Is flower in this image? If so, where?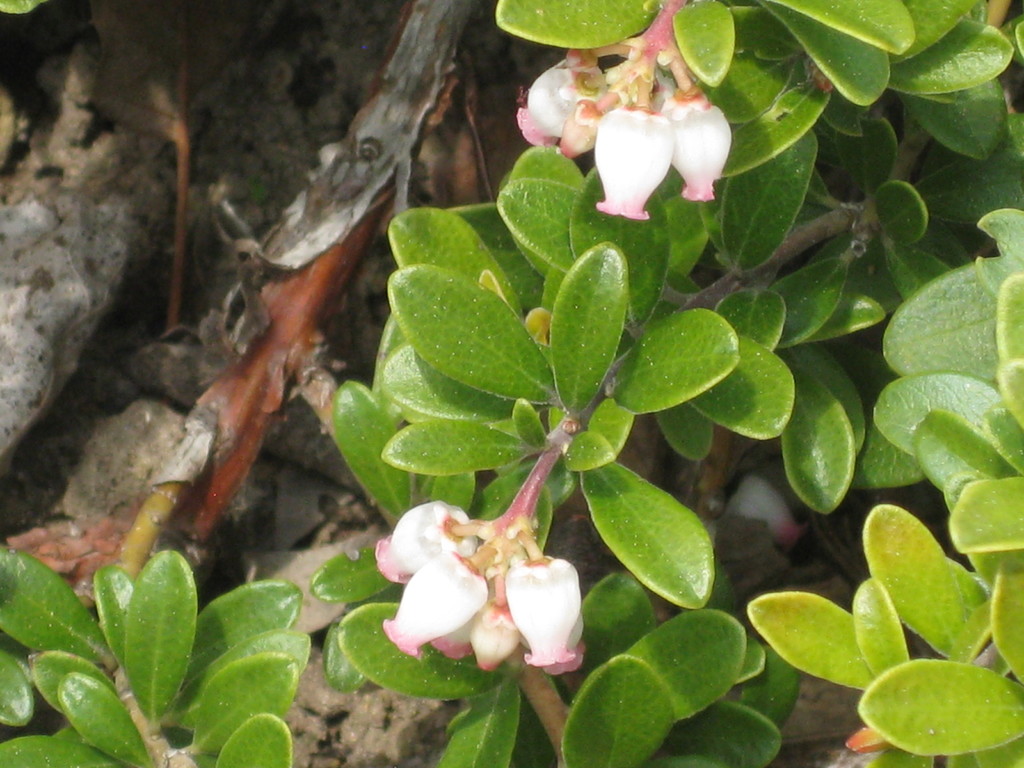
Yes, at <box>668,80,736,204</box>.
